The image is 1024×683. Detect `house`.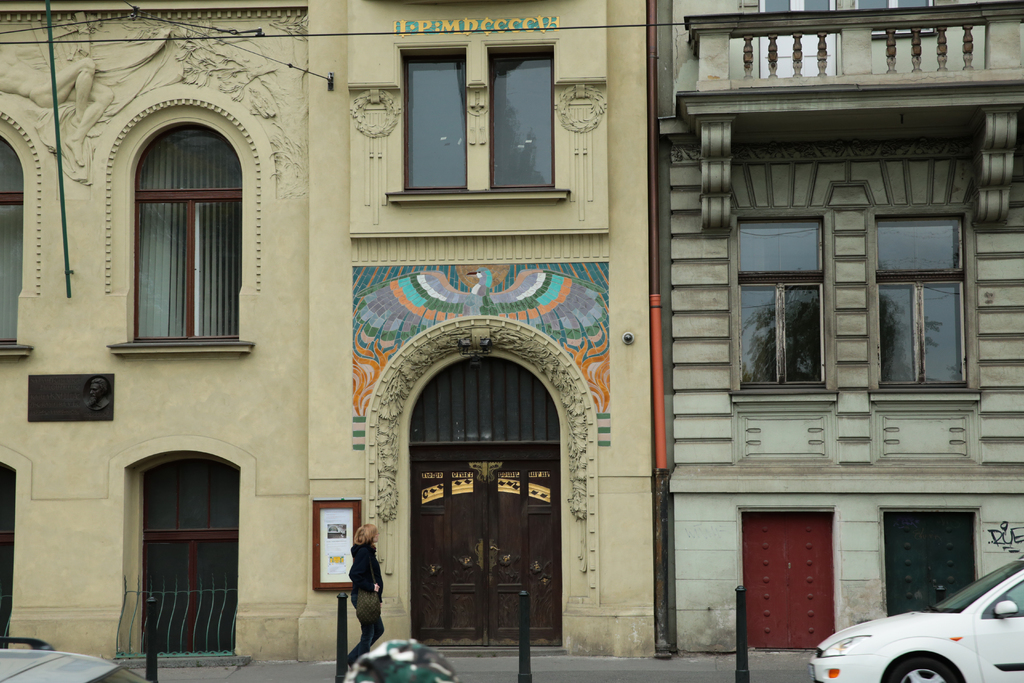
Detection: l=0, t=0, r=649, b=661.
